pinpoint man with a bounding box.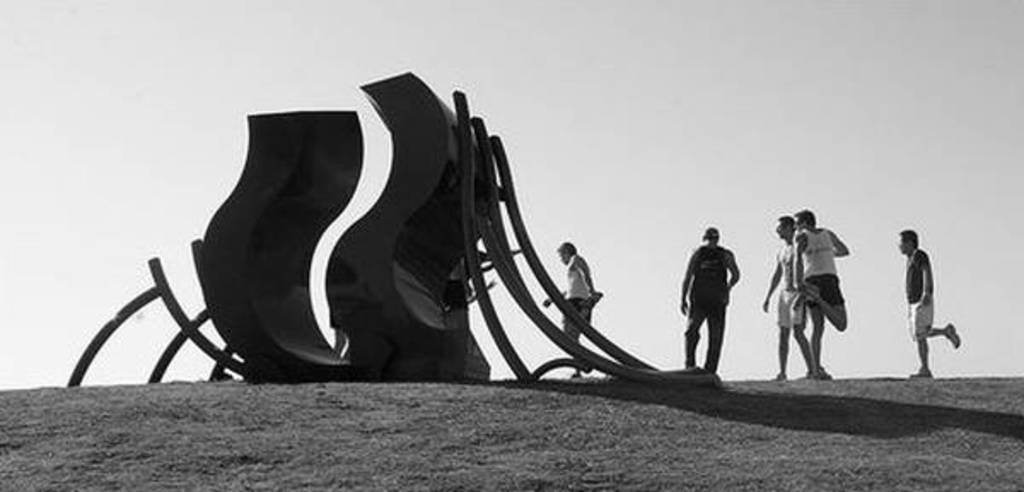
rect(788, 212, 845, 374).
